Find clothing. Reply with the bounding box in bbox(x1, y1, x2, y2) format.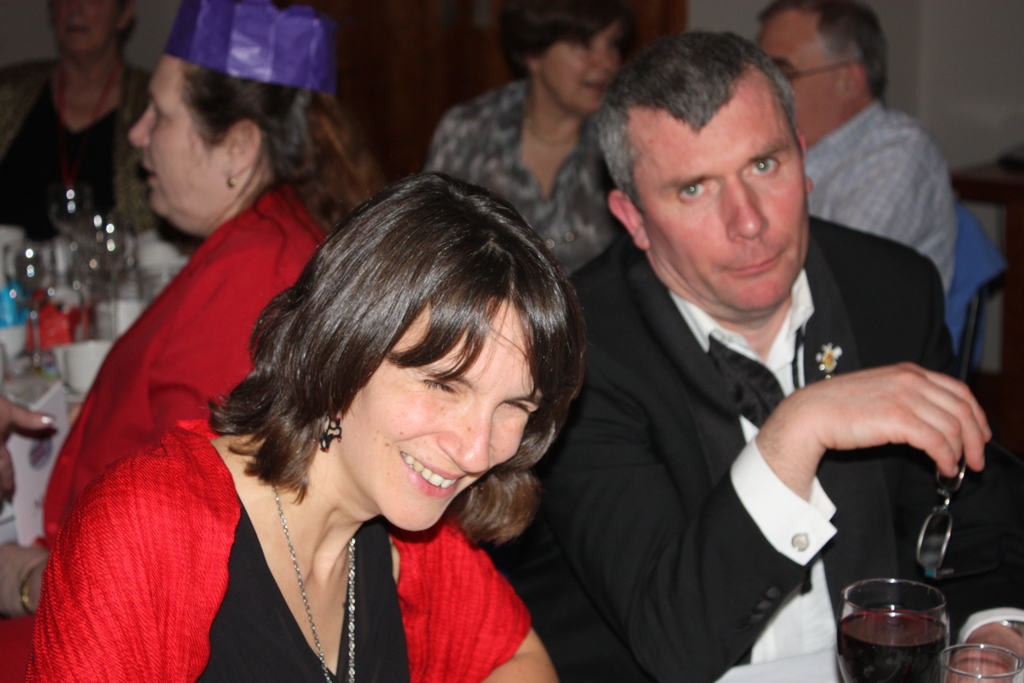
bbox(356, 488, 538, 656).
